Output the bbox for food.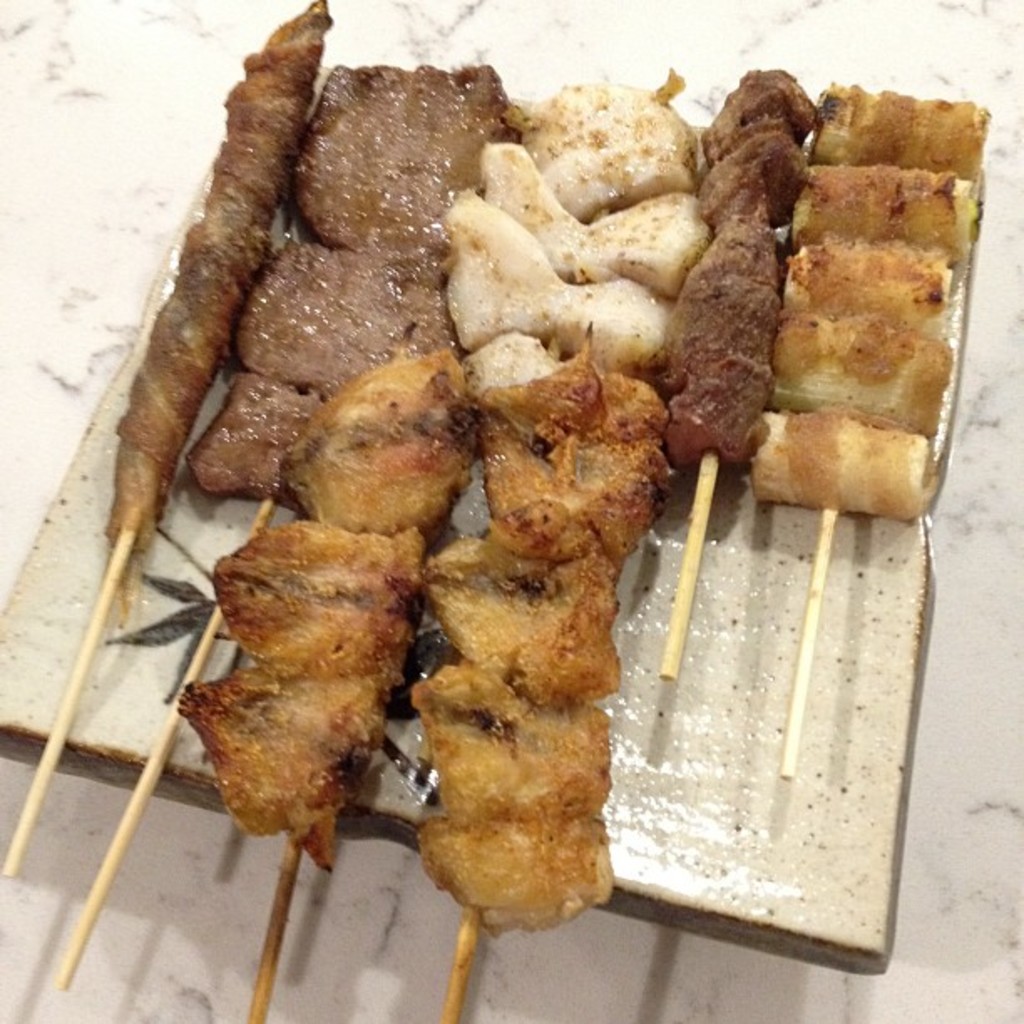
select_region(442, 191, 666, 371).
